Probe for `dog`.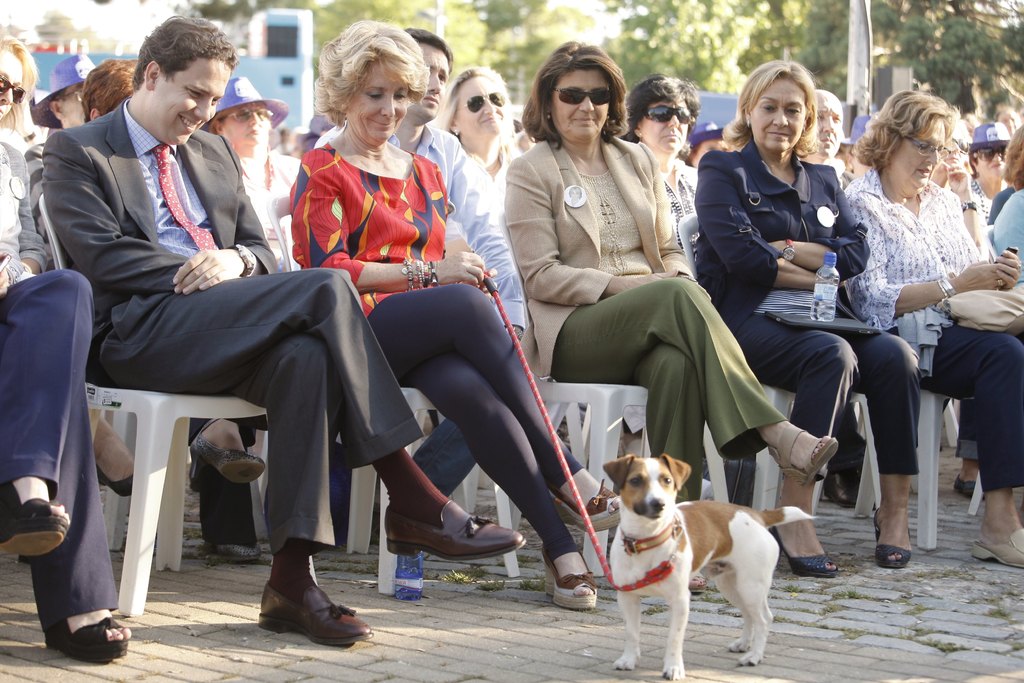
Probe result: box=[600, 454, 820, 682].
